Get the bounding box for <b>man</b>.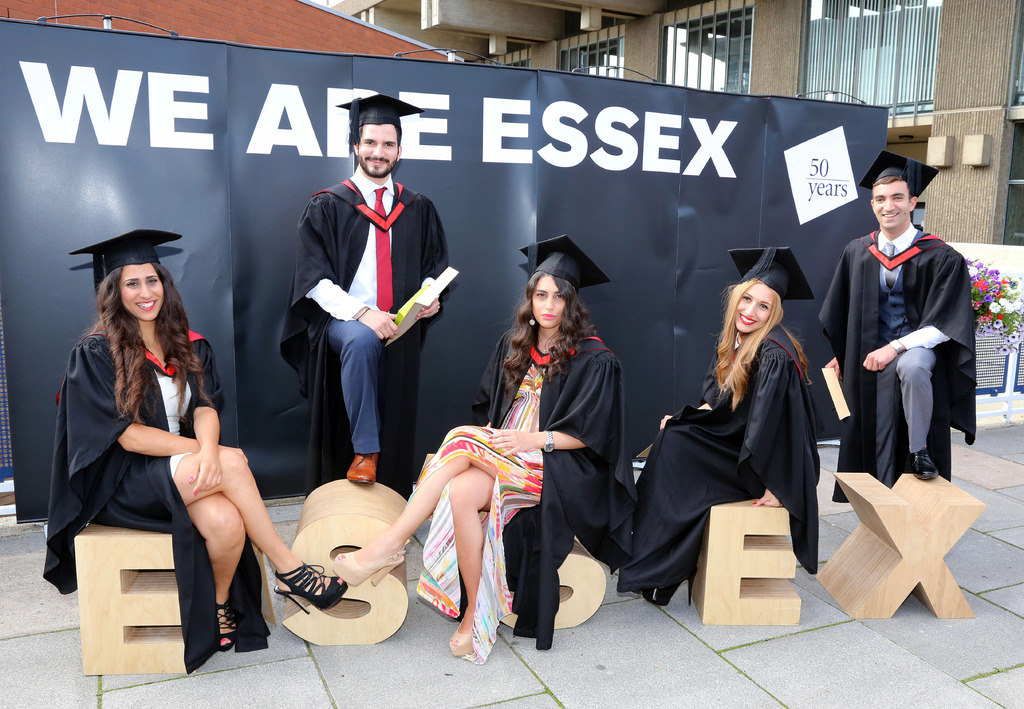
(813,148,989,510).
